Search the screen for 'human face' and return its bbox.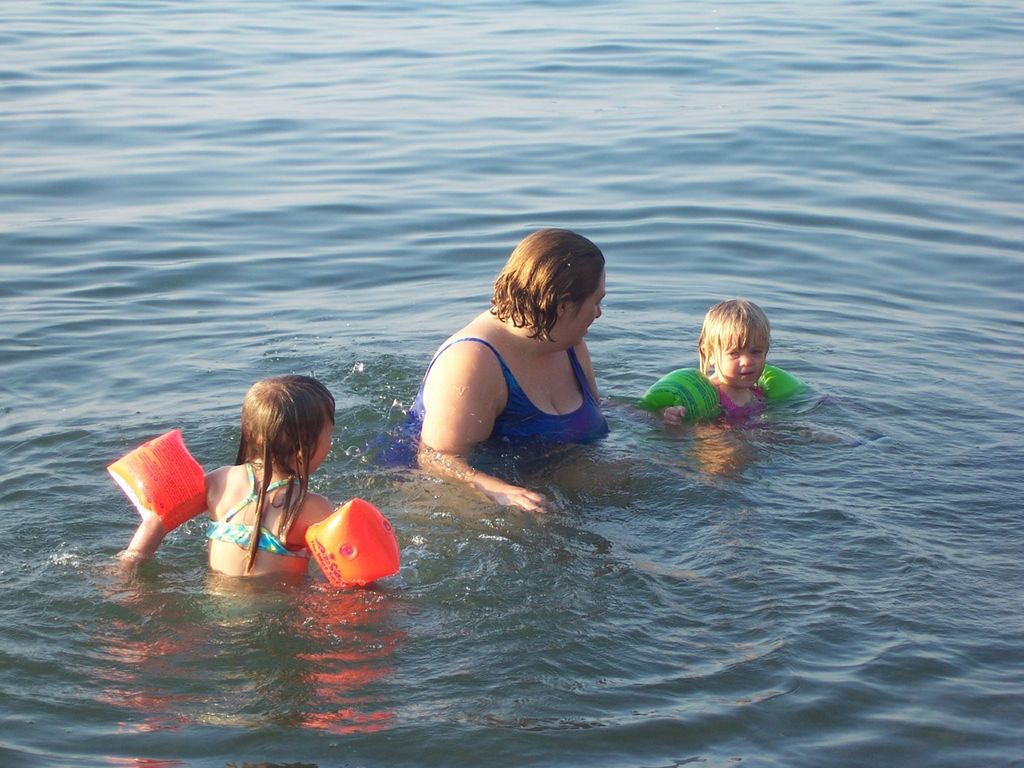
Found: select_region(310, 415, 332, 472).
